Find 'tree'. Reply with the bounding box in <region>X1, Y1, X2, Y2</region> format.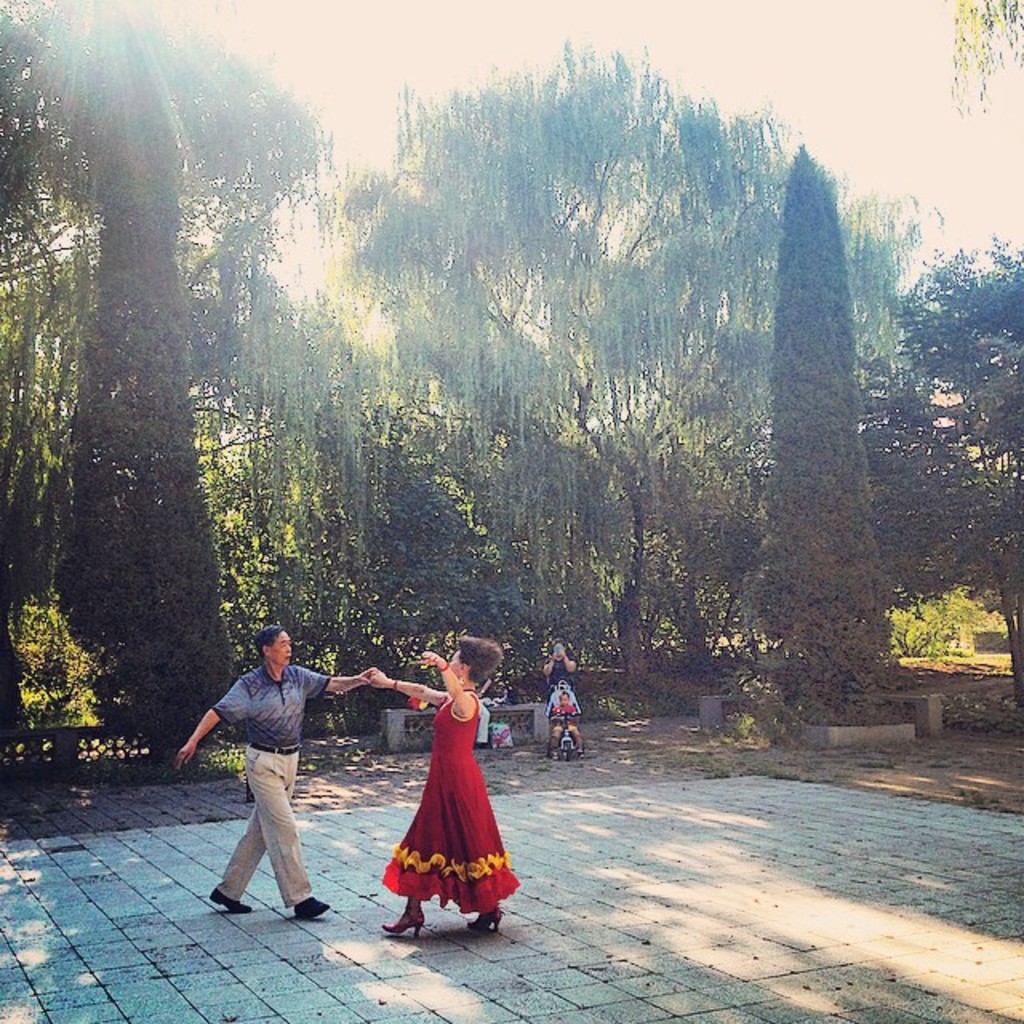
<region>854, 234, 1022, 710</region>.
